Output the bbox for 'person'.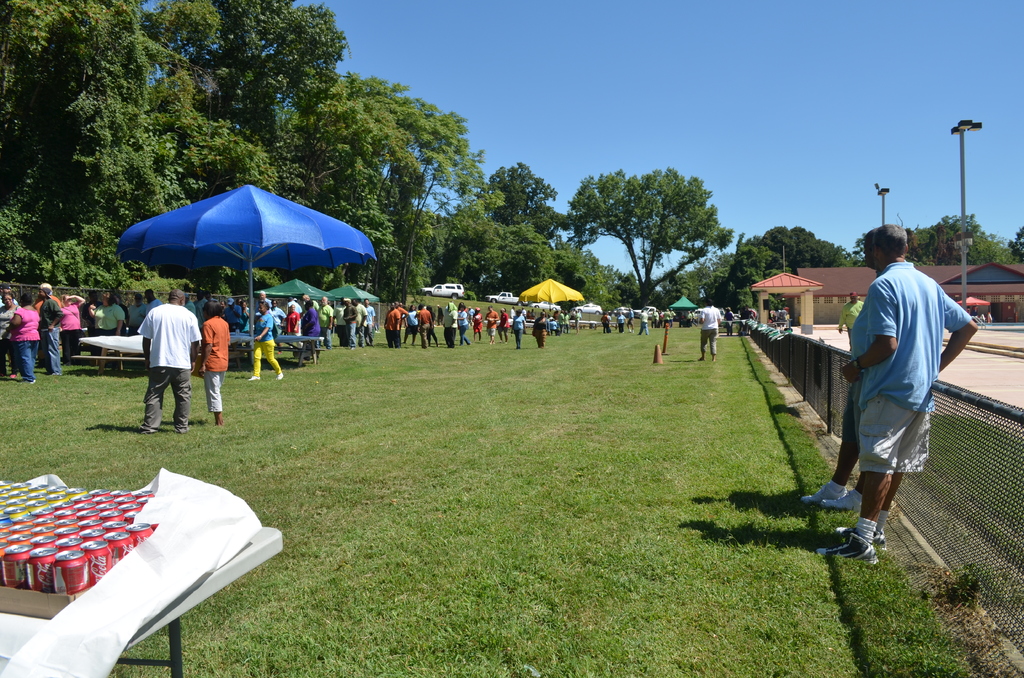
{"x1": 814, "y1": 220, "x2": 957, "y2": 560}.
